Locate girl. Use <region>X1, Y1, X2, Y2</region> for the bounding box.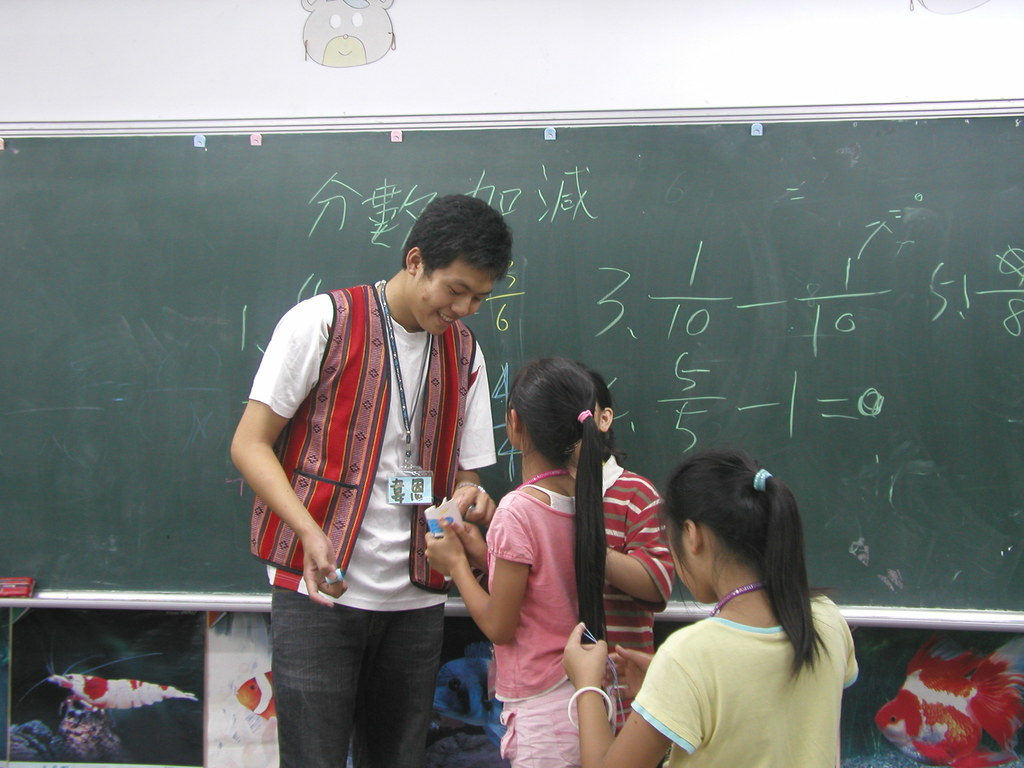
<region>424, 360, 618, 767</region>.
